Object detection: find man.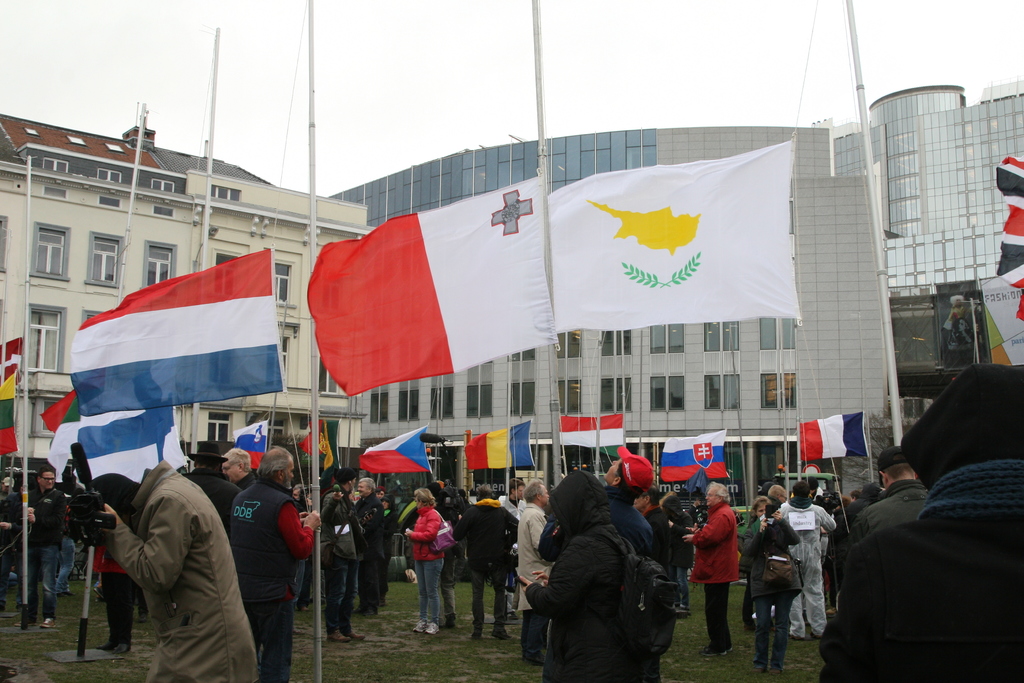
[left=506, top=477, right=559, bottom=661].
